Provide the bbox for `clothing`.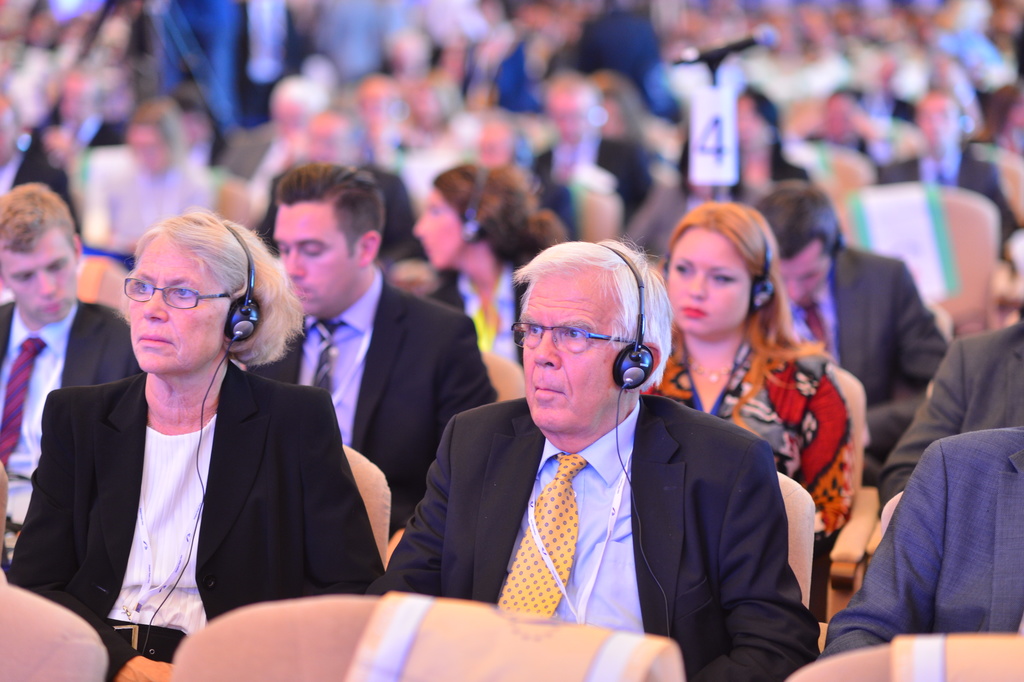
<bbox>356, 403, 820, 681</bbox>.
